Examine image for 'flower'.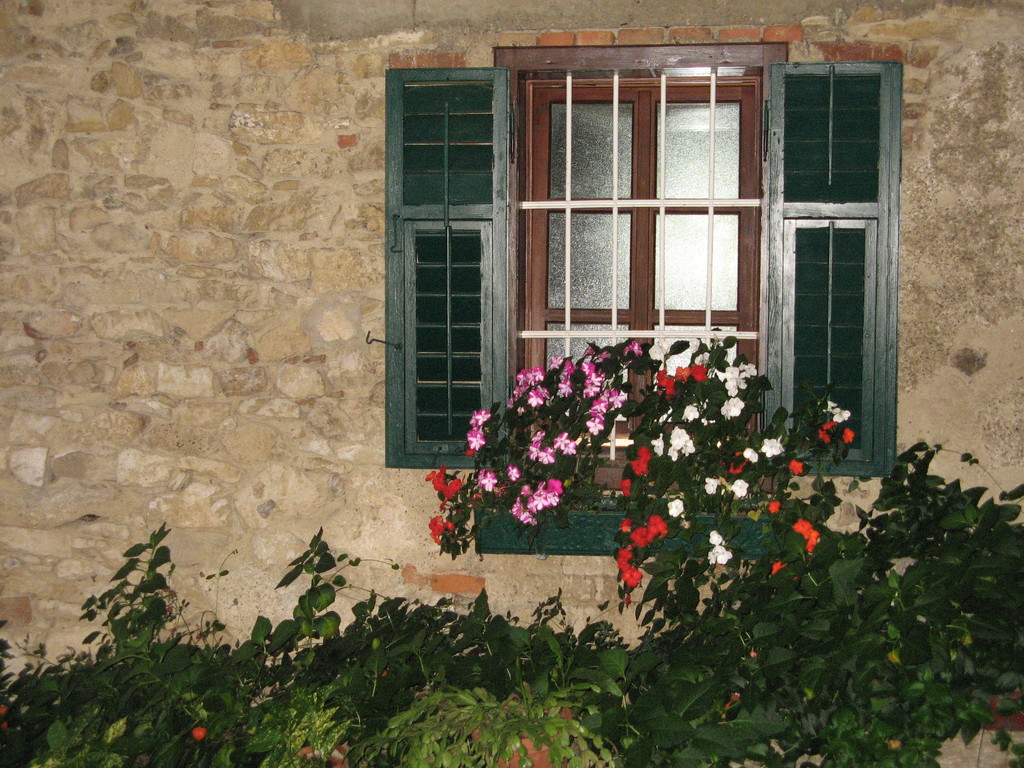
Examination result: {"x1": 598, "y1": 349, "x2": 609, "y2": 359}.
